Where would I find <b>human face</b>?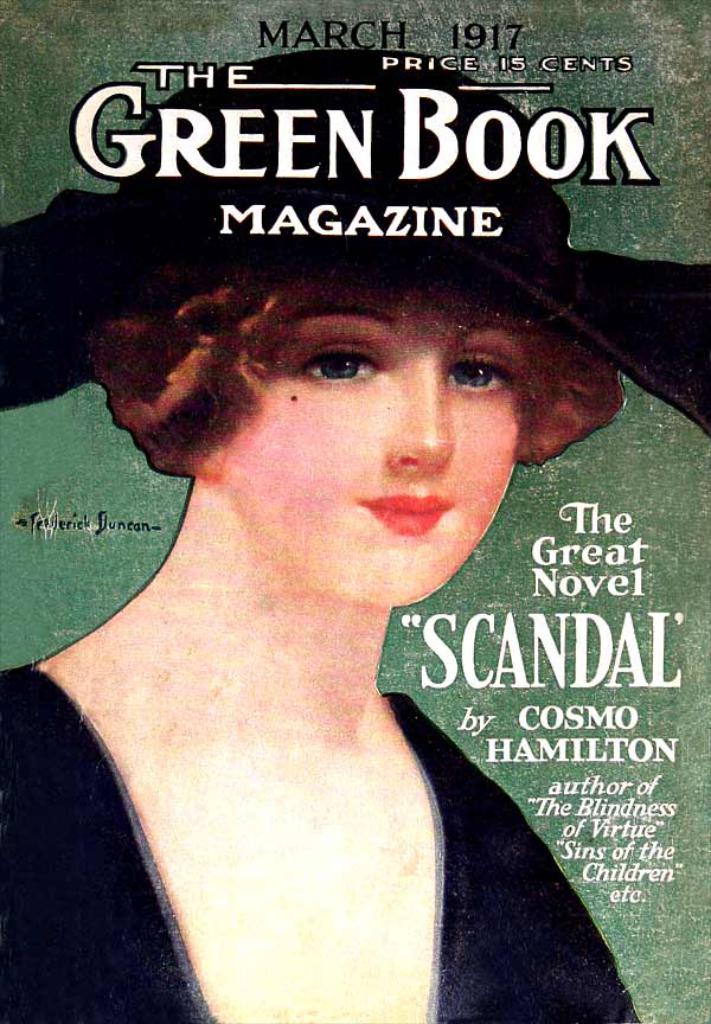
At (219,283,532,619).
